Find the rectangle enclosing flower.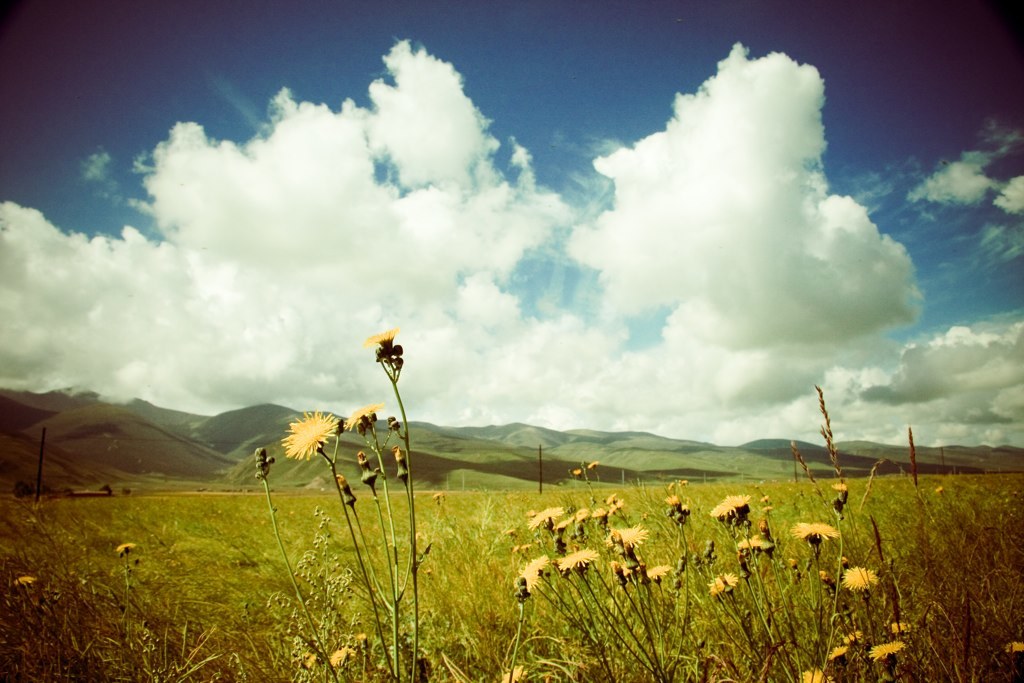
rect(799, 664, 832, 682).
